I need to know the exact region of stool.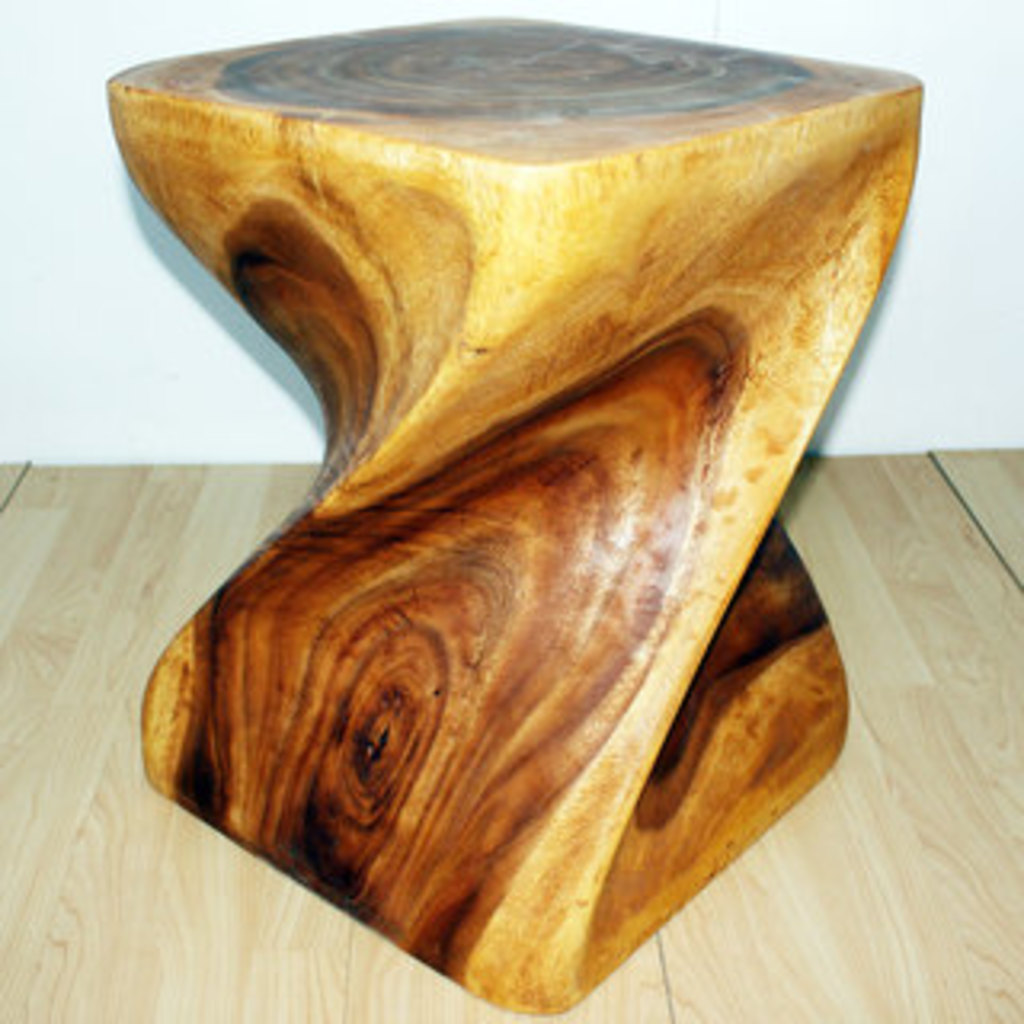
Region: 102/16/918/1021.
